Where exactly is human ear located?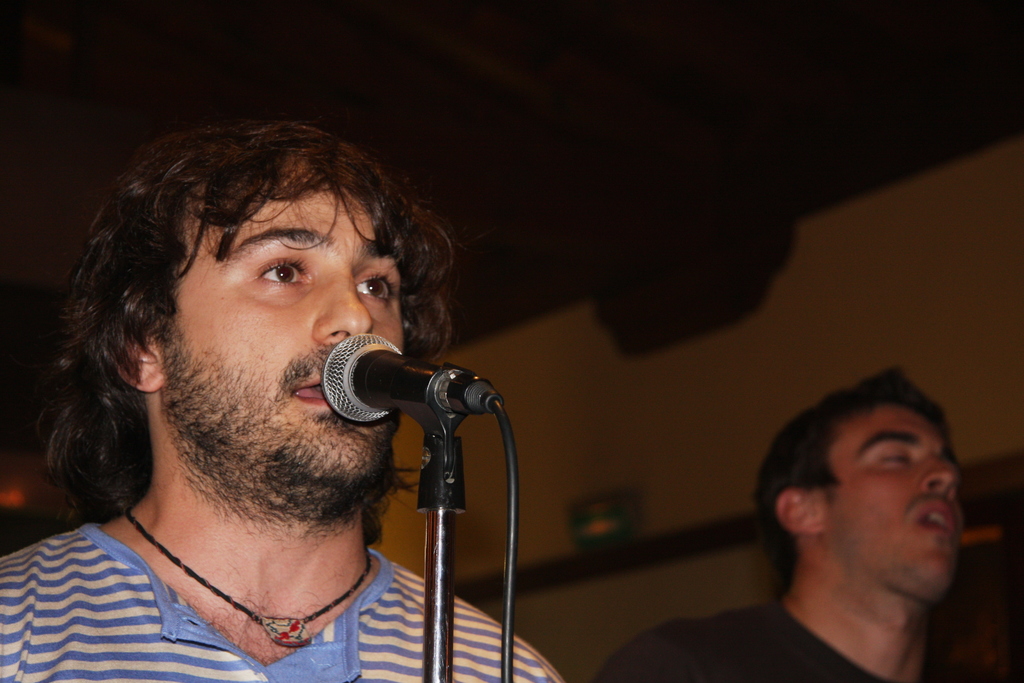
Its bounding box is 109,325,164,393.
